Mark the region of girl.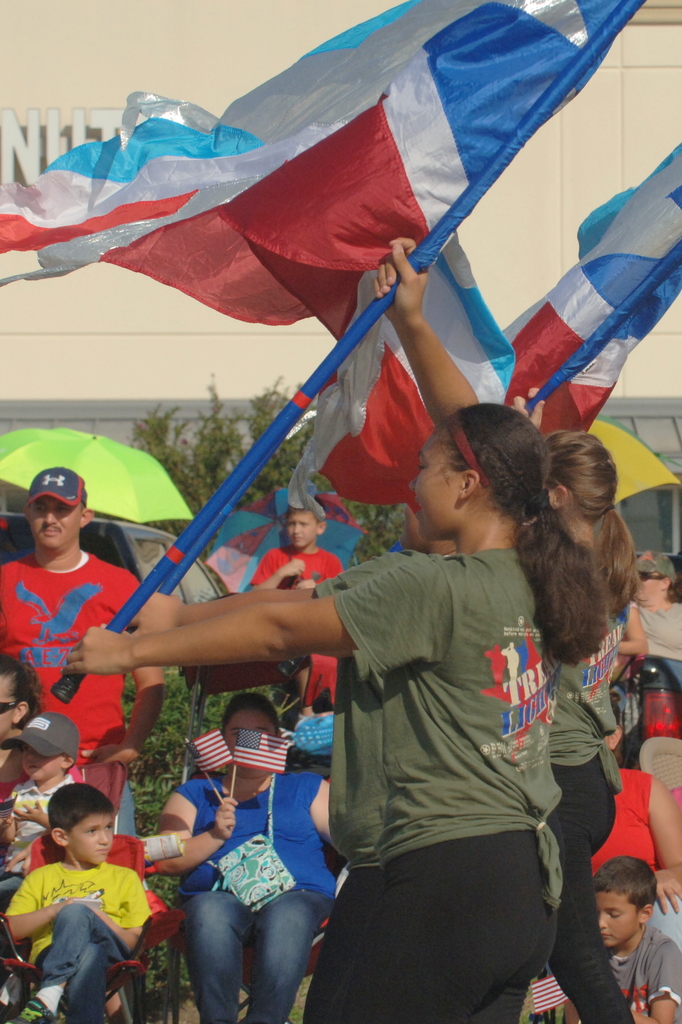
Region: bbox=(515, 389, 639, 1023).
